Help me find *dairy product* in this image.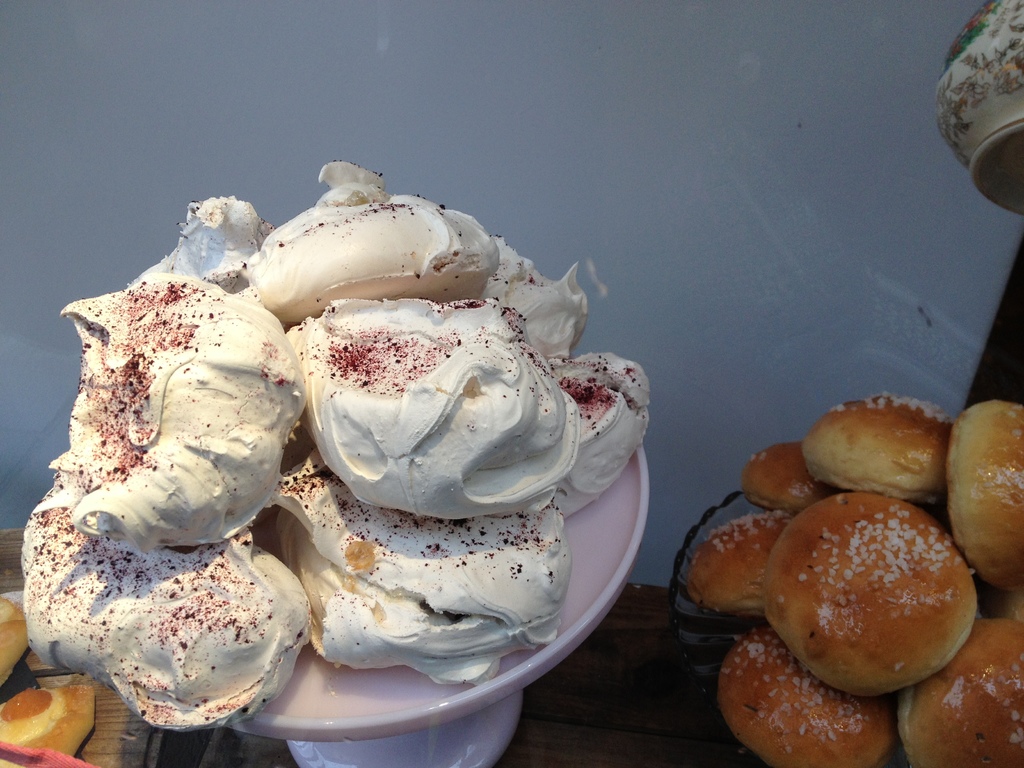
Found it: Rect(489, 246, 587, 389).
